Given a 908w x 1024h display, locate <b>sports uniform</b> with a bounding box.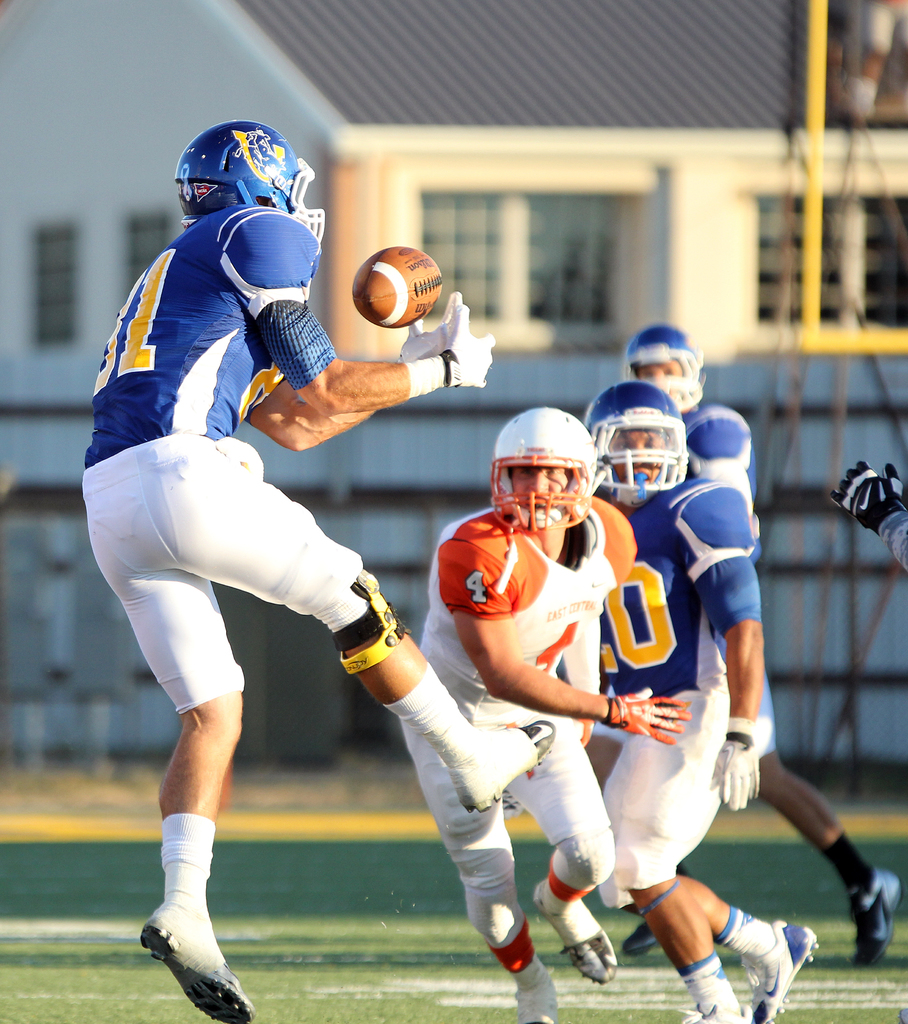
Located: 669/393/774/762.
